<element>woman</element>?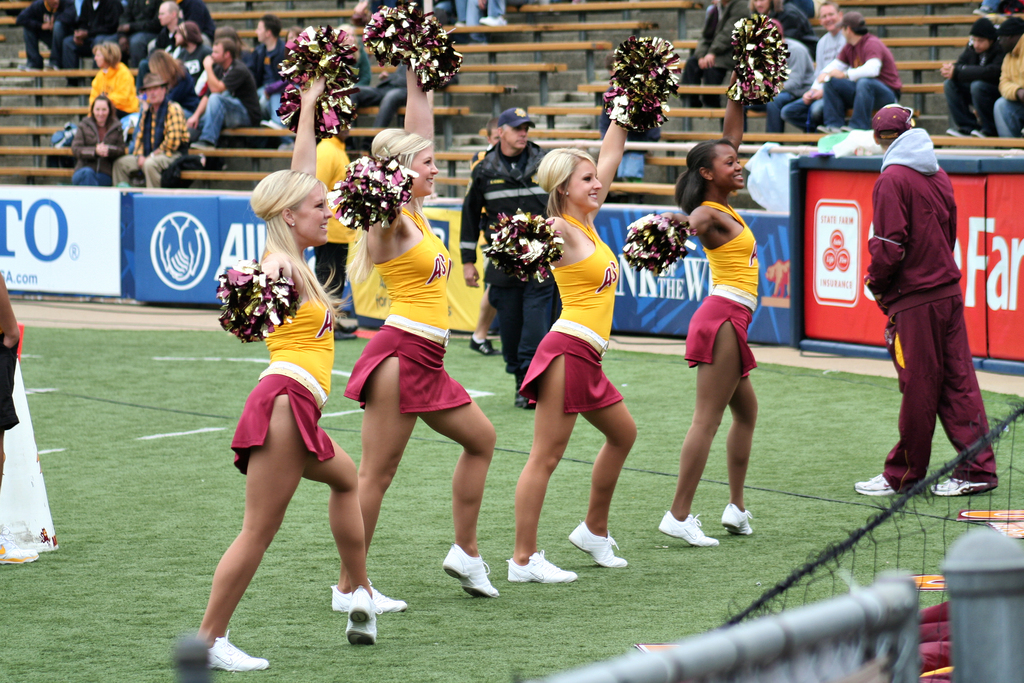
656:73:766:554
